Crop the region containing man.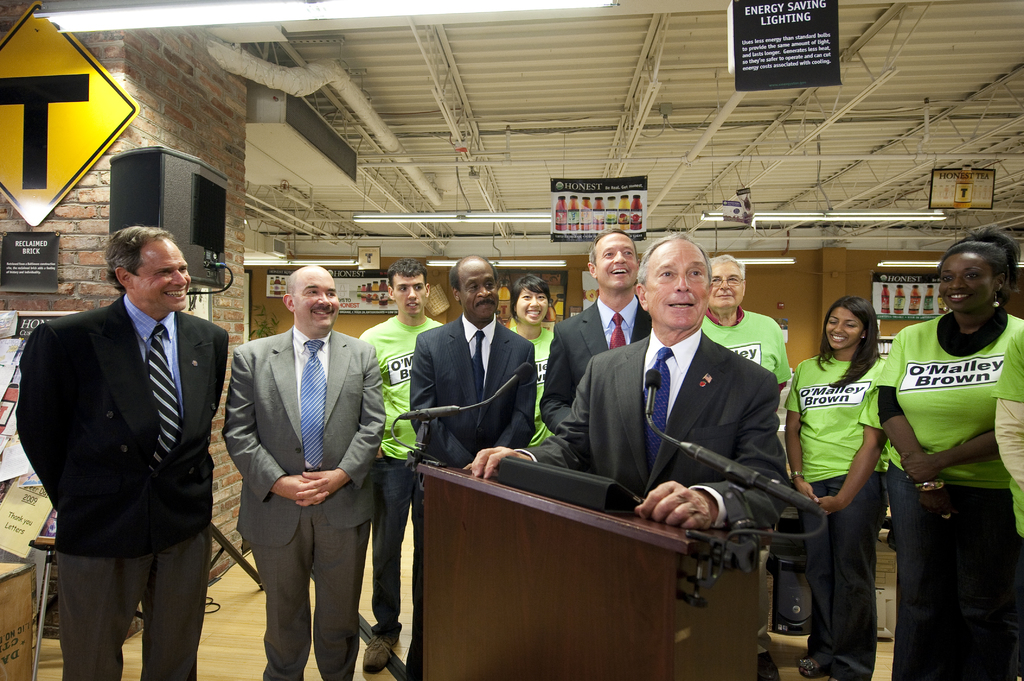
Crop region: {"left": 460, "top": 228, "right": 797, "bottom": 532}.
